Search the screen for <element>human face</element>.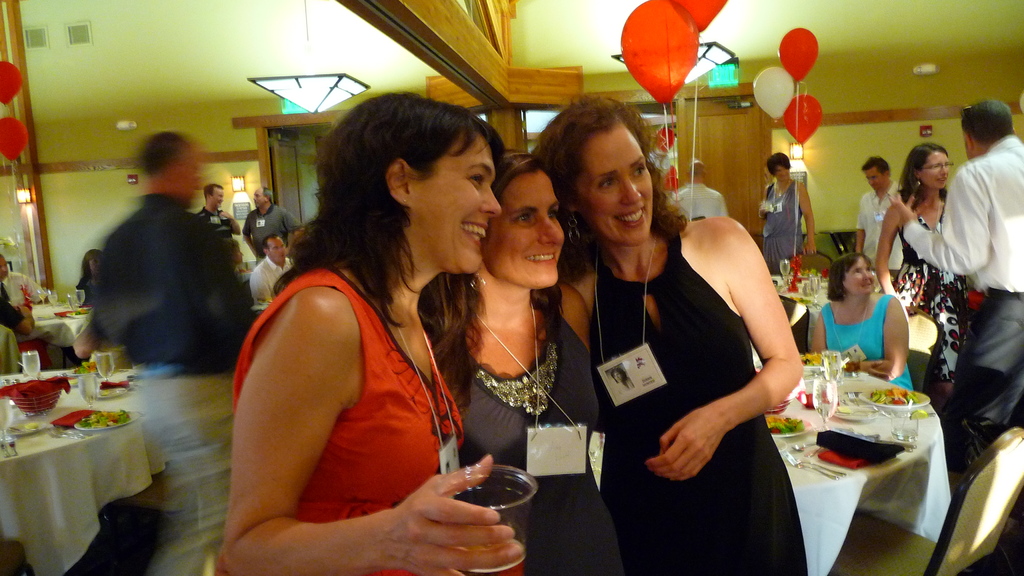
Found at <bbox>205, 186, 226, 208</bbox>.
